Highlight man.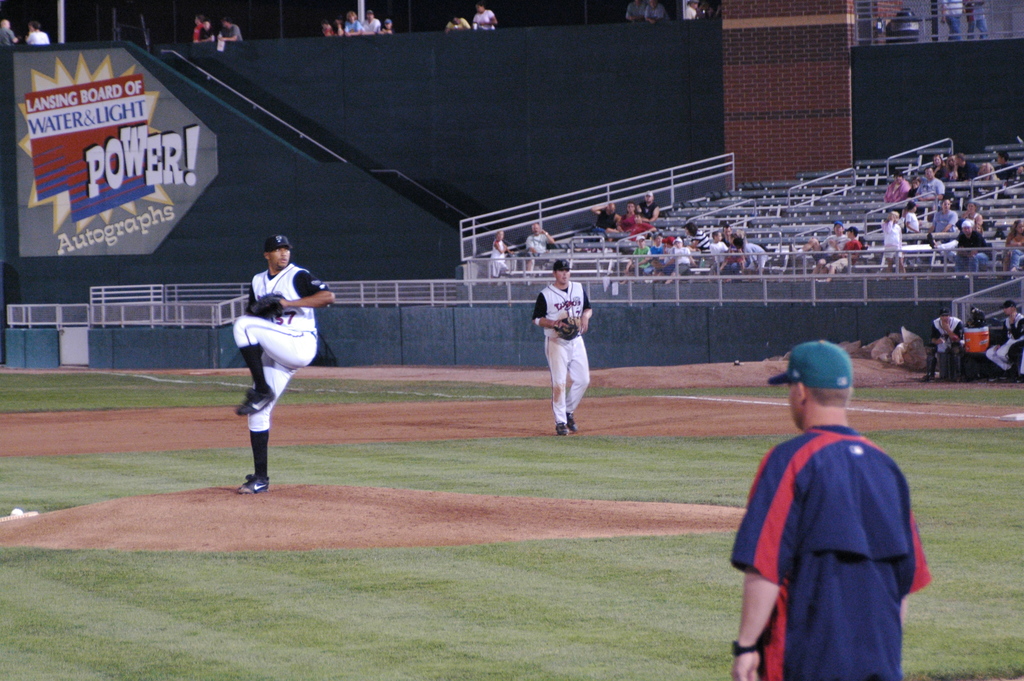
Highlighted region: region(606, 200, 641, 242).
